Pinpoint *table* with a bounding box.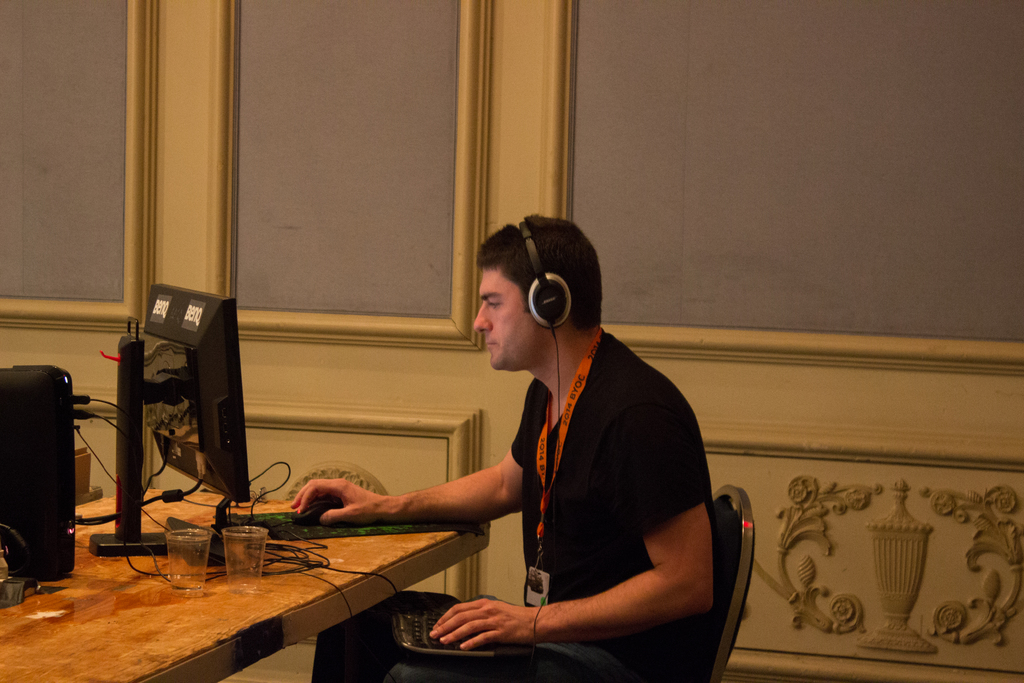
(left=0, top=483, right=492, bottom=682).
